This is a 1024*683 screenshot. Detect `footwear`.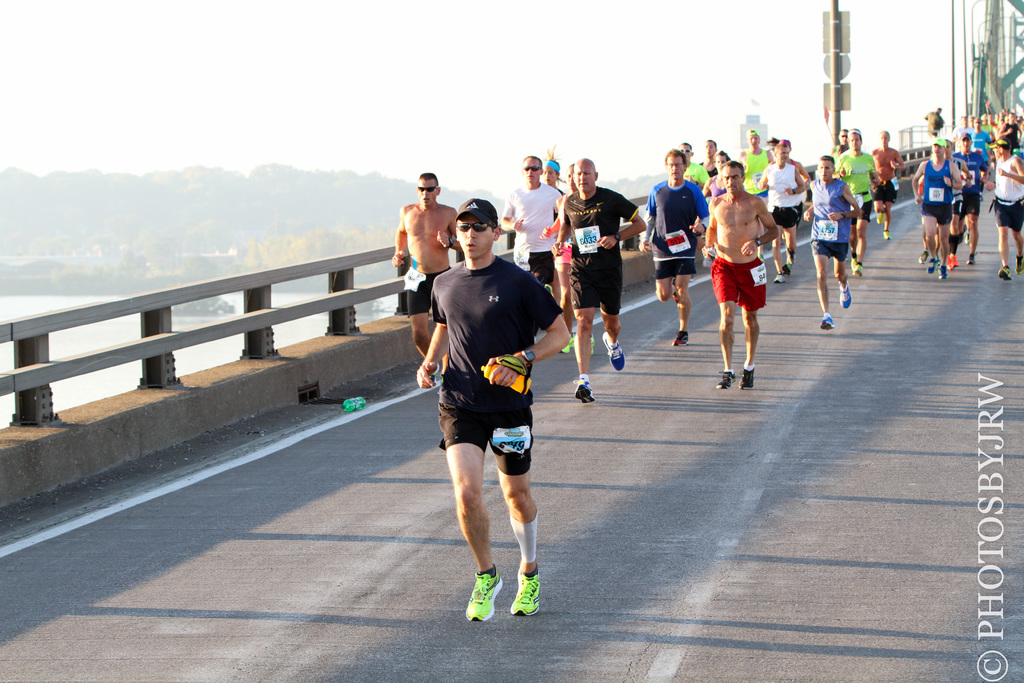
{"x1": 883, "y1": 228, "x2": 888, "y2": 239}.
